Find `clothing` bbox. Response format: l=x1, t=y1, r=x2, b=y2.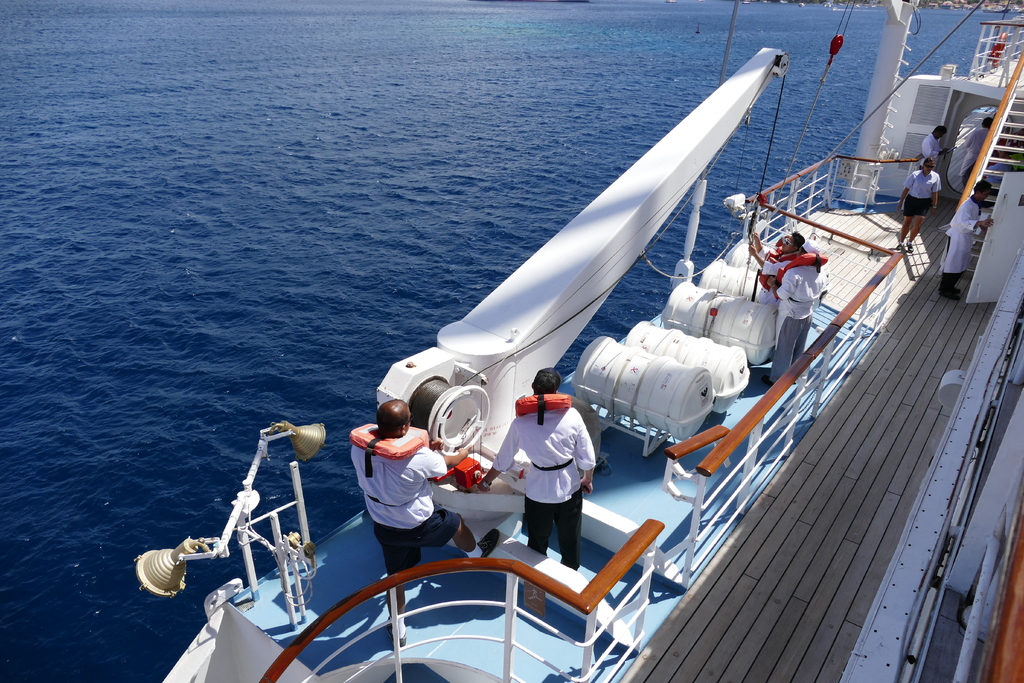
l=347, t=430, r=486, b=580.
